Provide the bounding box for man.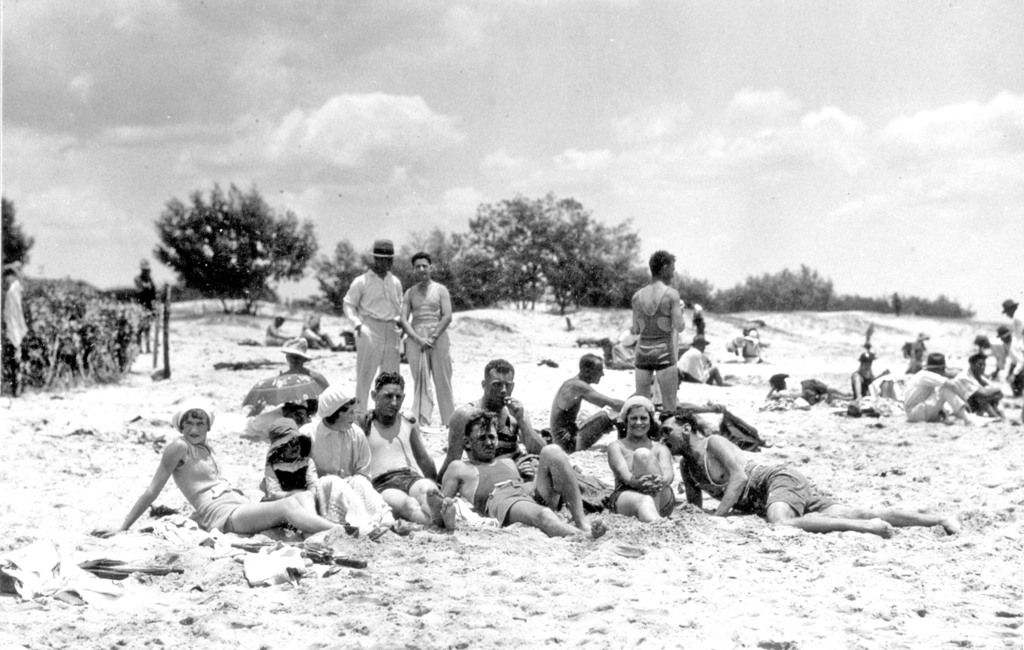
(433,361,609,511).
